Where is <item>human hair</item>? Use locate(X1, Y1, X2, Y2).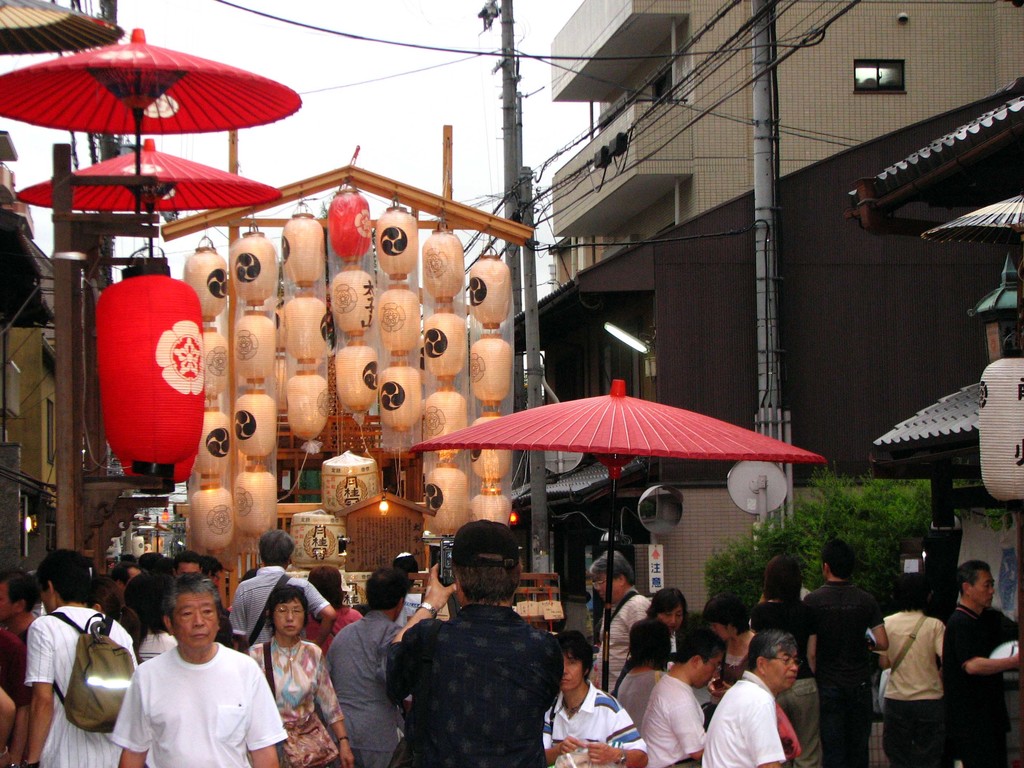
locate(892, 573, 931, 614).
